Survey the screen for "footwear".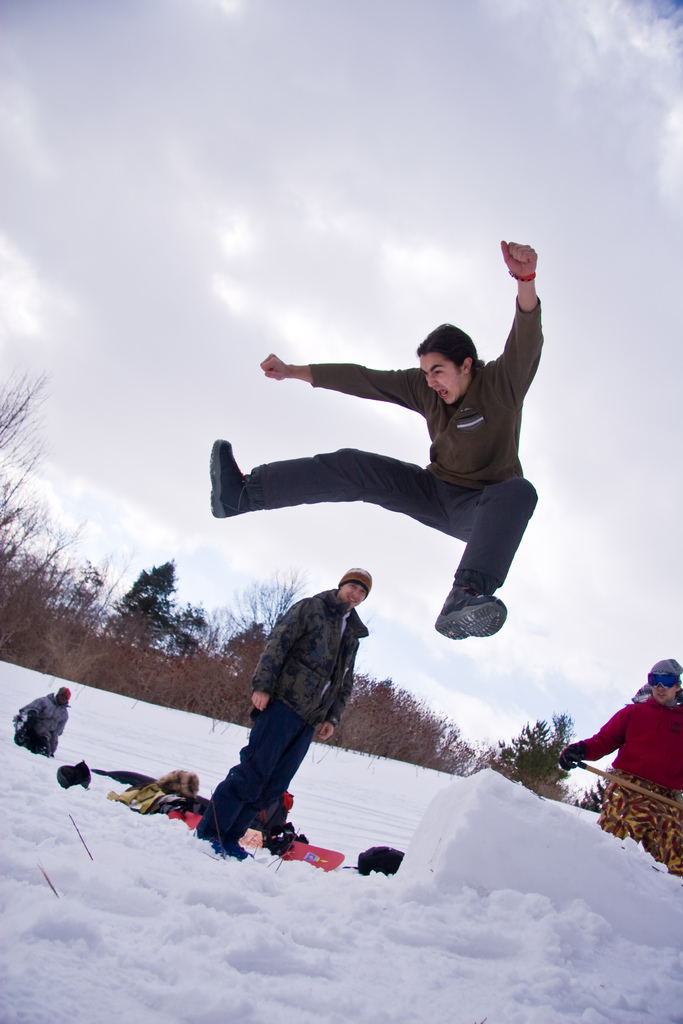
Survey found: 435, 587, 505, 639.
